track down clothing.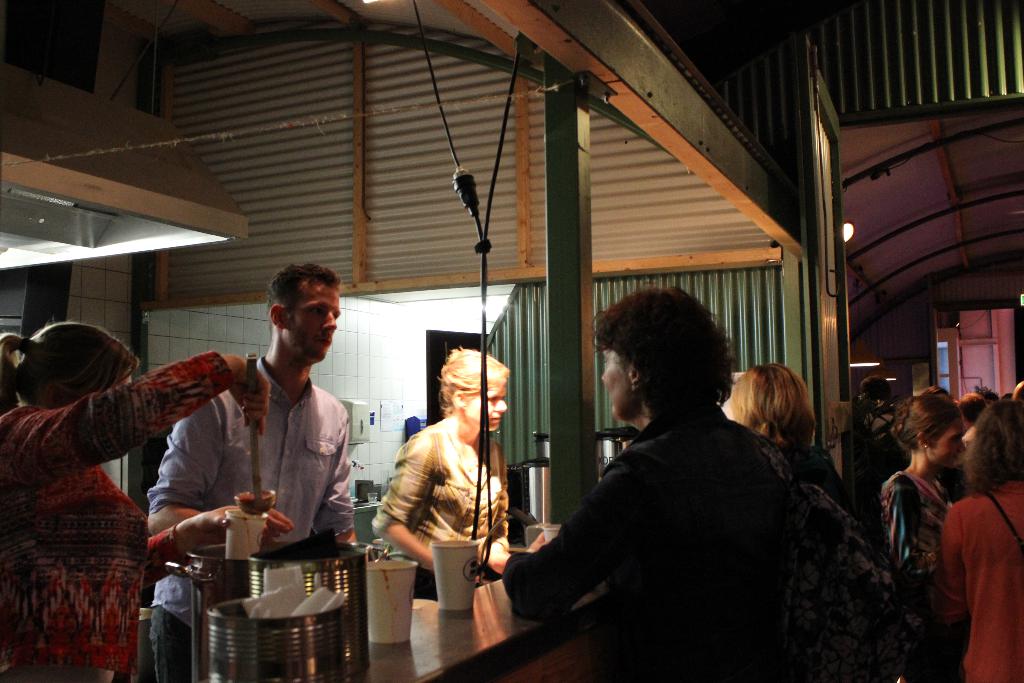
Tracked to {"x1": 0, "y1": 340, "x2": 233, "y2": 682}.
